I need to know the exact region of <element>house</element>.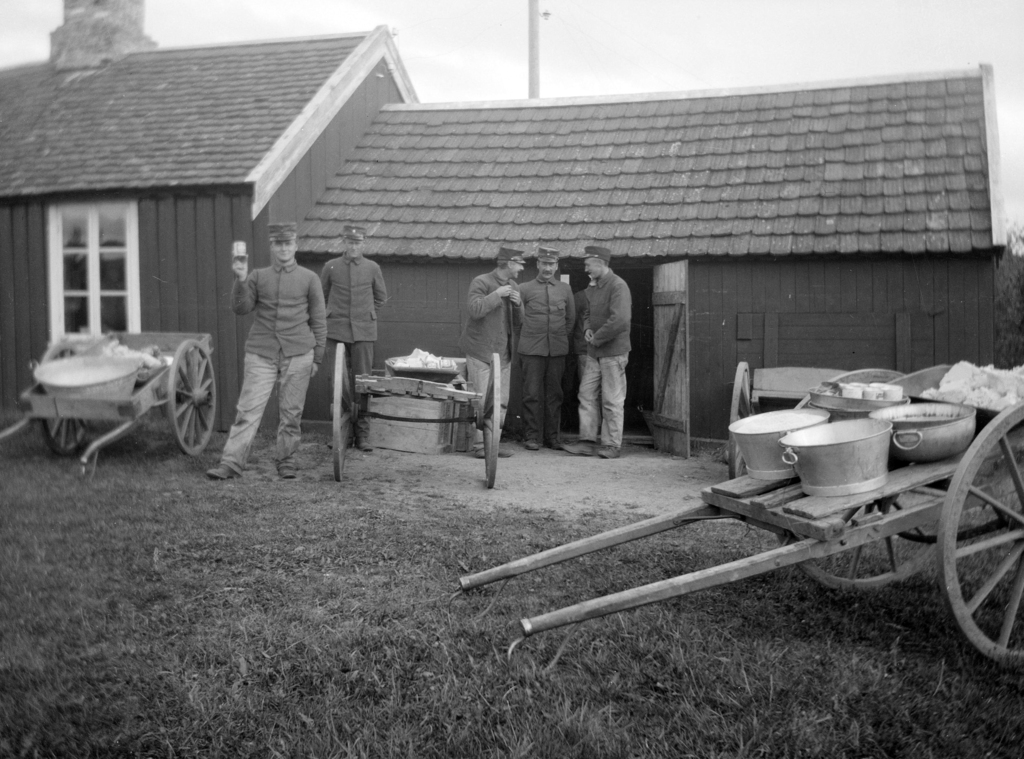
Region: 0/17/387/470.
